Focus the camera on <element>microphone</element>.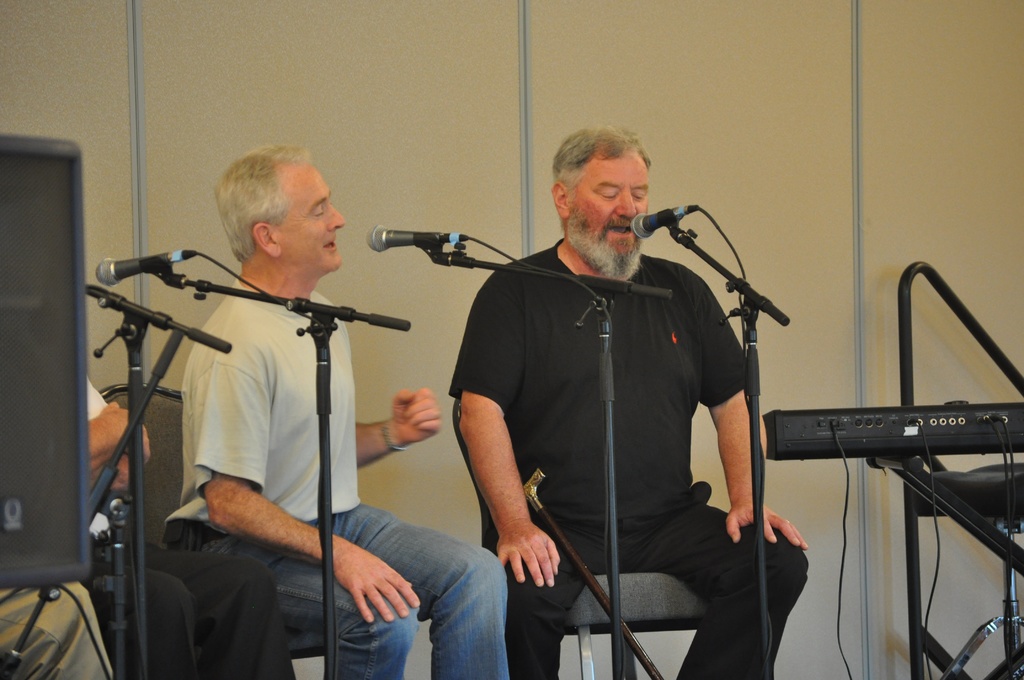
Focus region: select_region(362, 224, 470, 250).
